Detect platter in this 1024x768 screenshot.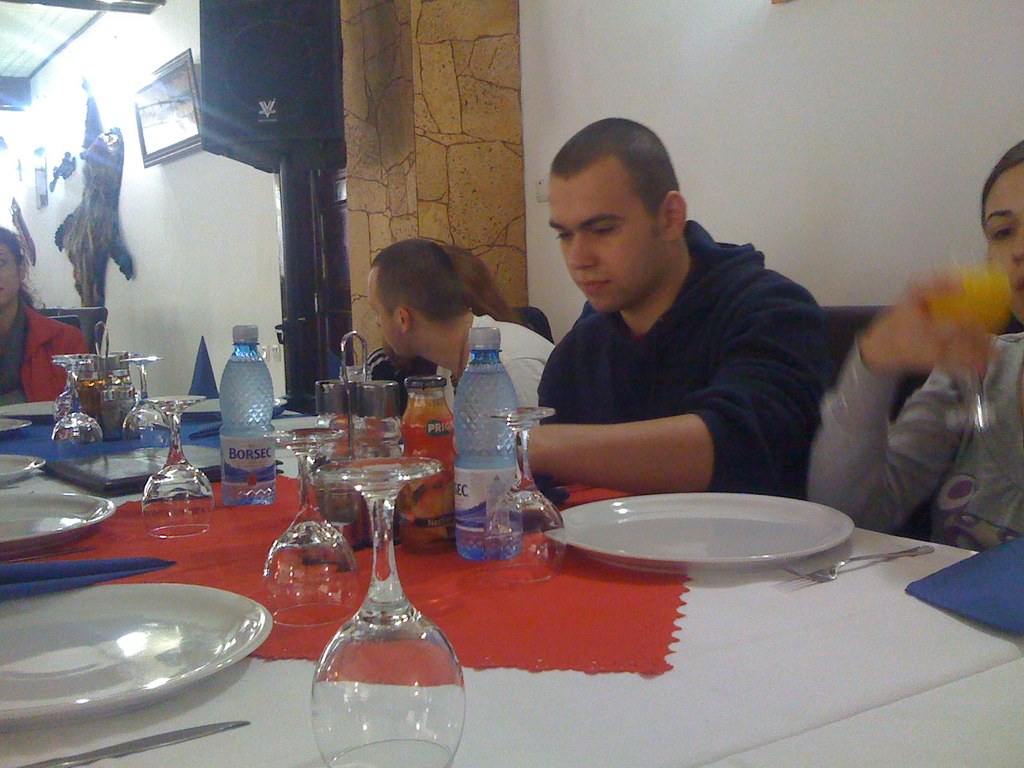
Detection: [0,586,271,717].
